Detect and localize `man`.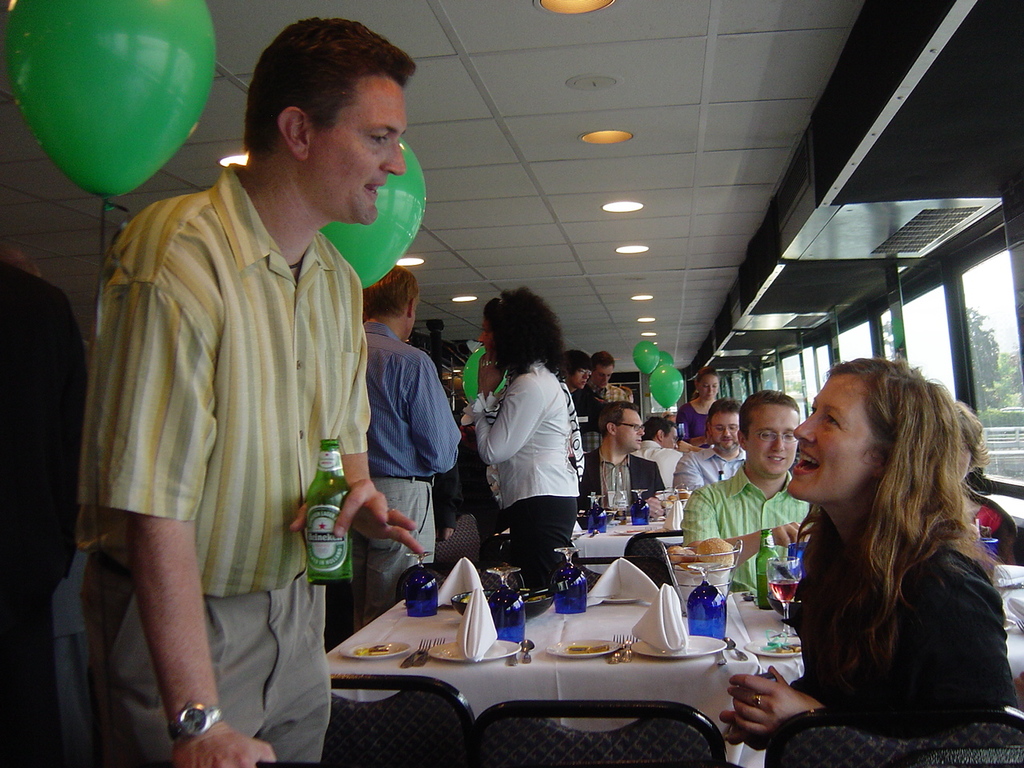
Localized at 633:415:686:487.
